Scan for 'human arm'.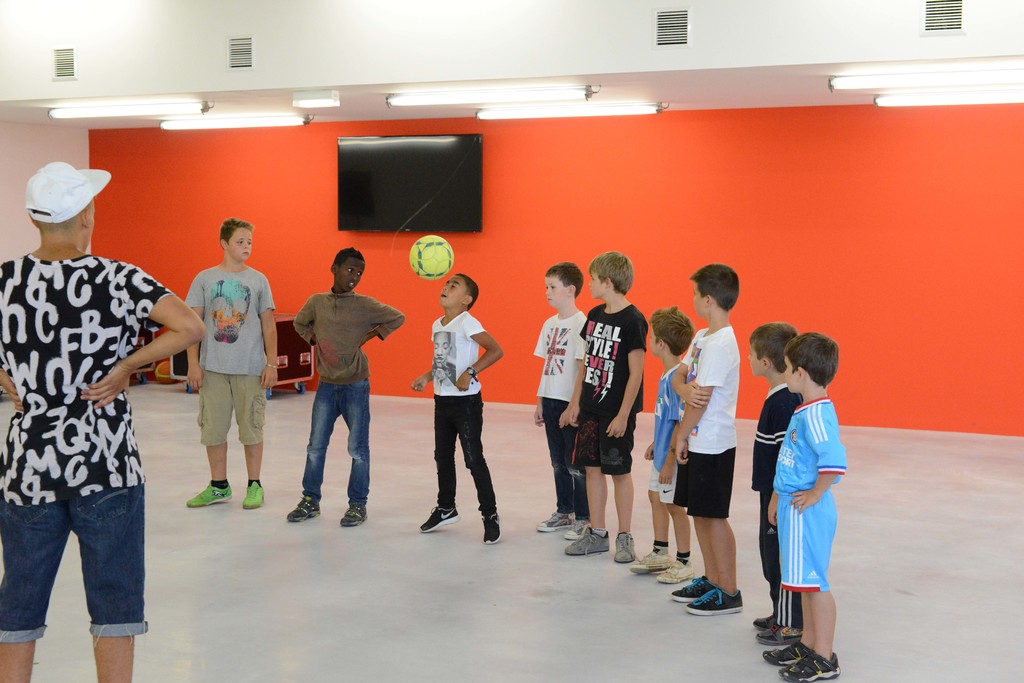
Scan result: bbox=[557, 314, 587, 430].
